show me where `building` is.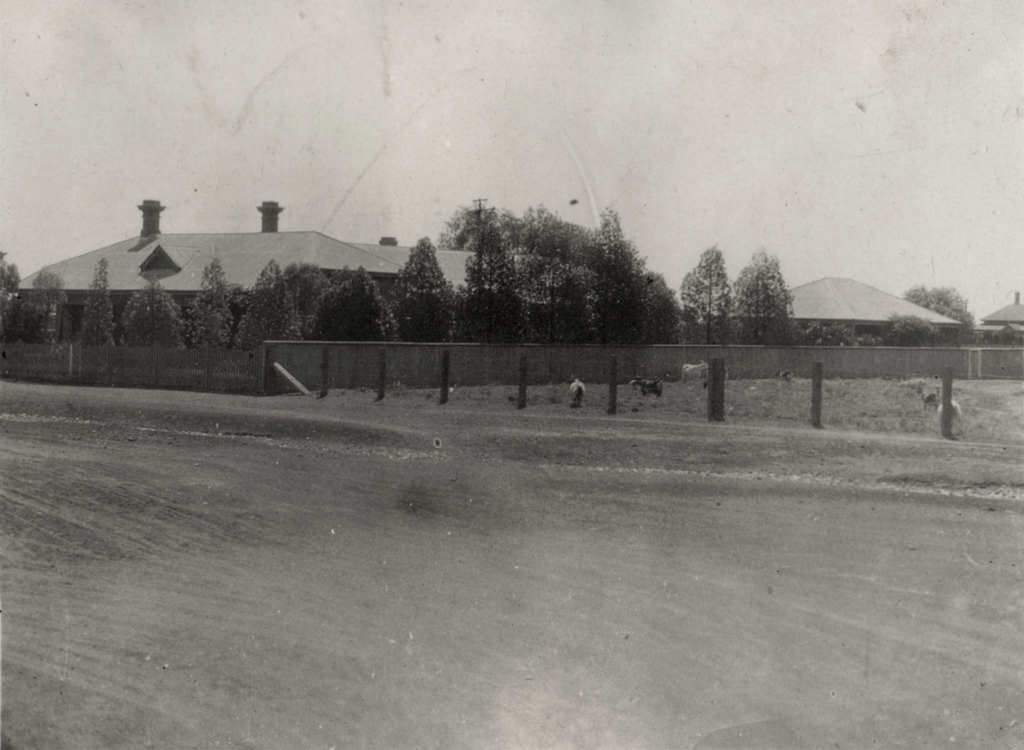
`building` is at rect(11, 193, 682, 341).
